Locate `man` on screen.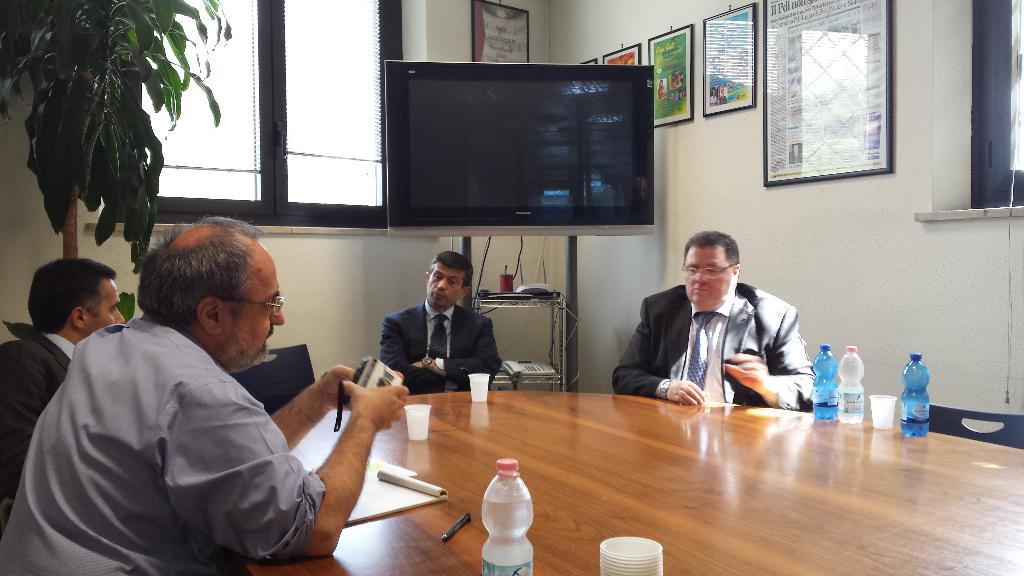
On screen at x1=19 y1=220 x2=372 y2=575.
